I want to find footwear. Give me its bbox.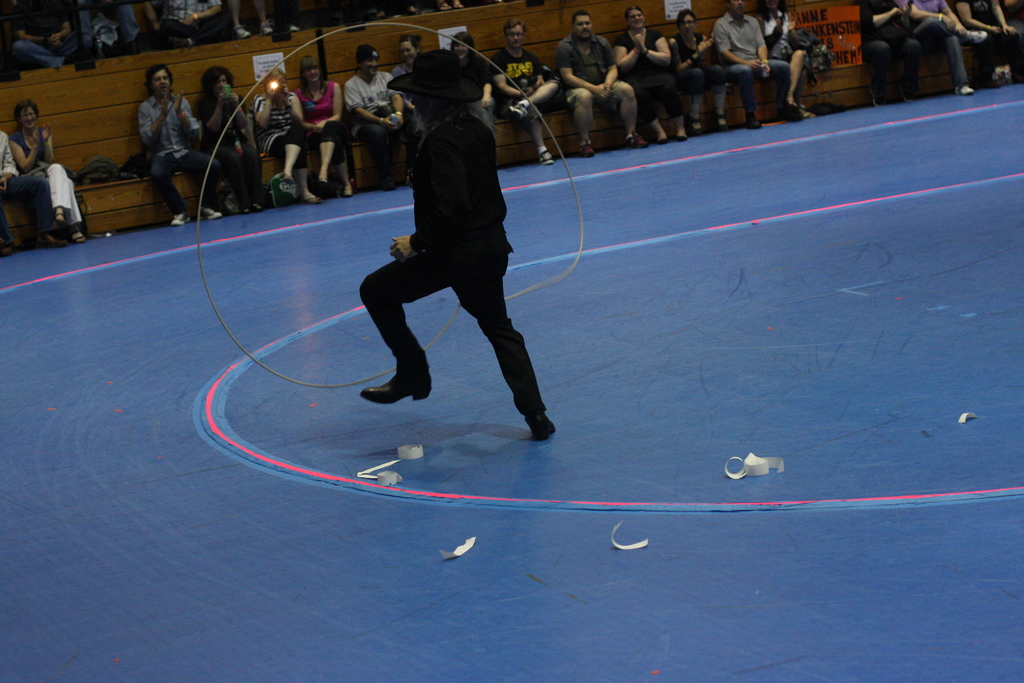
743 119 763 130.
